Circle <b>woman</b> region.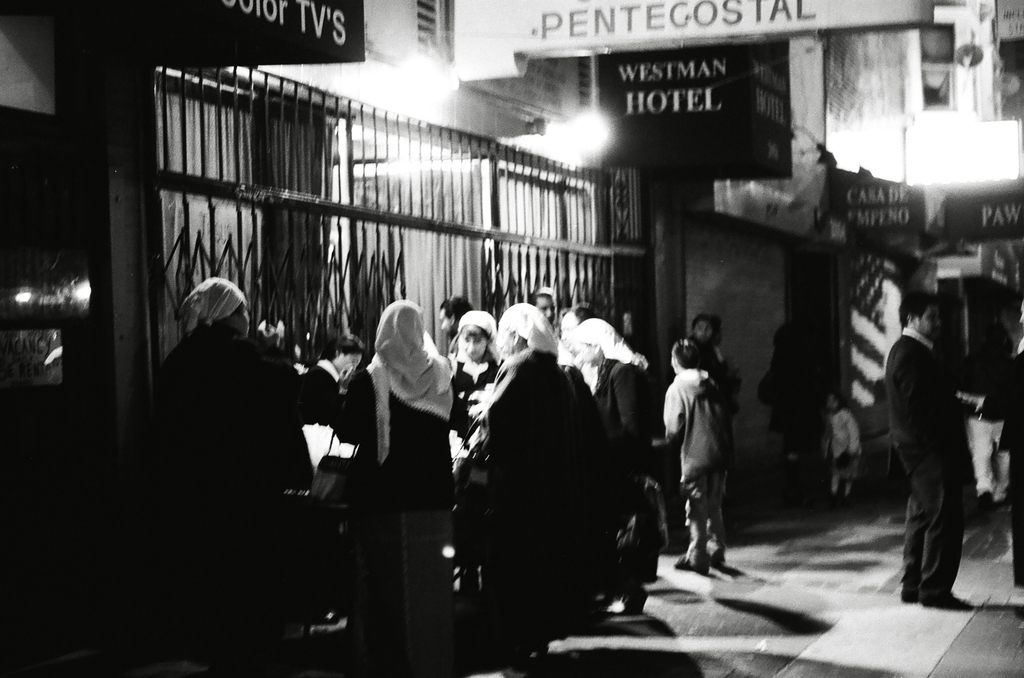
Region: bbox=[455, 300, 576, 674].
